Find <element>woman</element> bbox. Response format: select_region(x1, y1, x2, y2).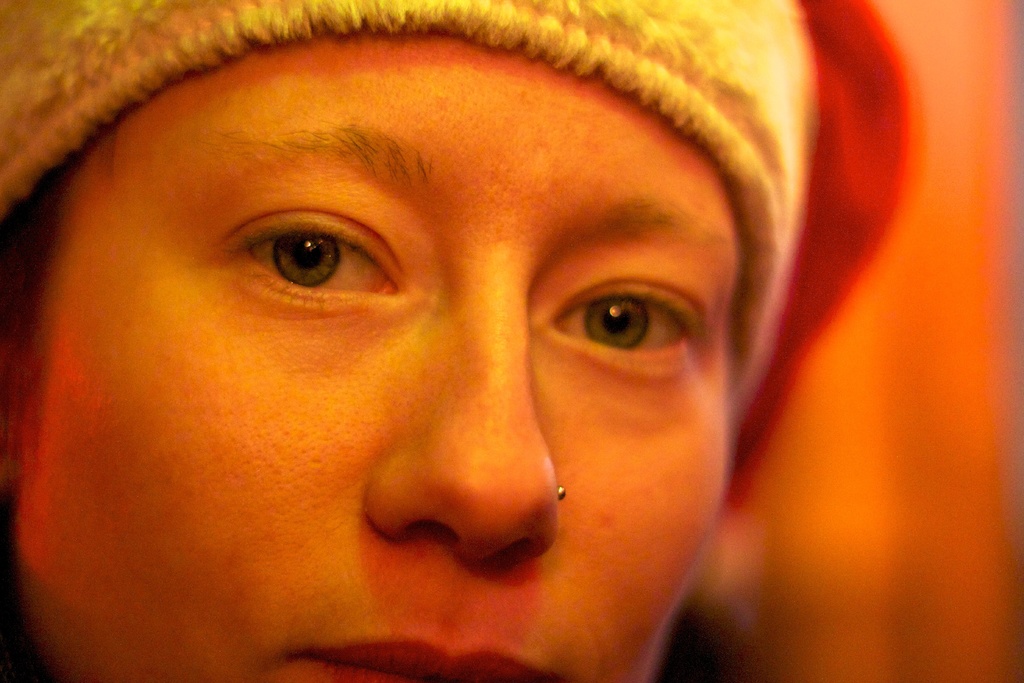
select_region(0, 0, 907, 682).
